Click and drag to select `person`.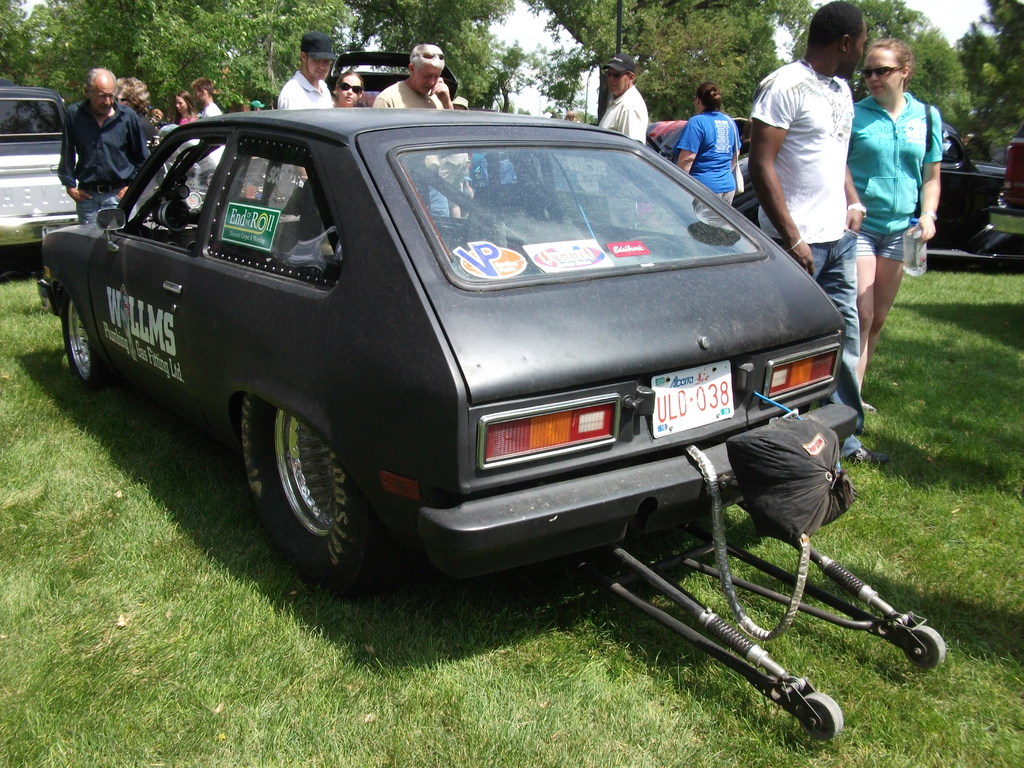
Selection: Rect(335, 68, 361, 108).
